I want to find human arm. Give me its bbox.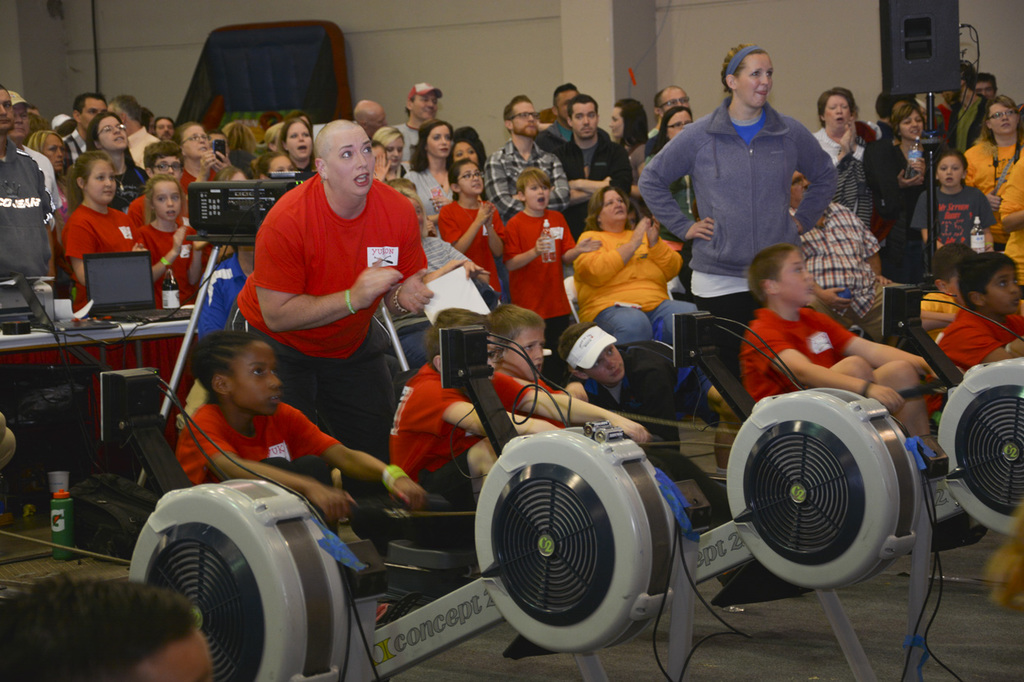
x1=494 y1=217 x2=553 y2=274.
